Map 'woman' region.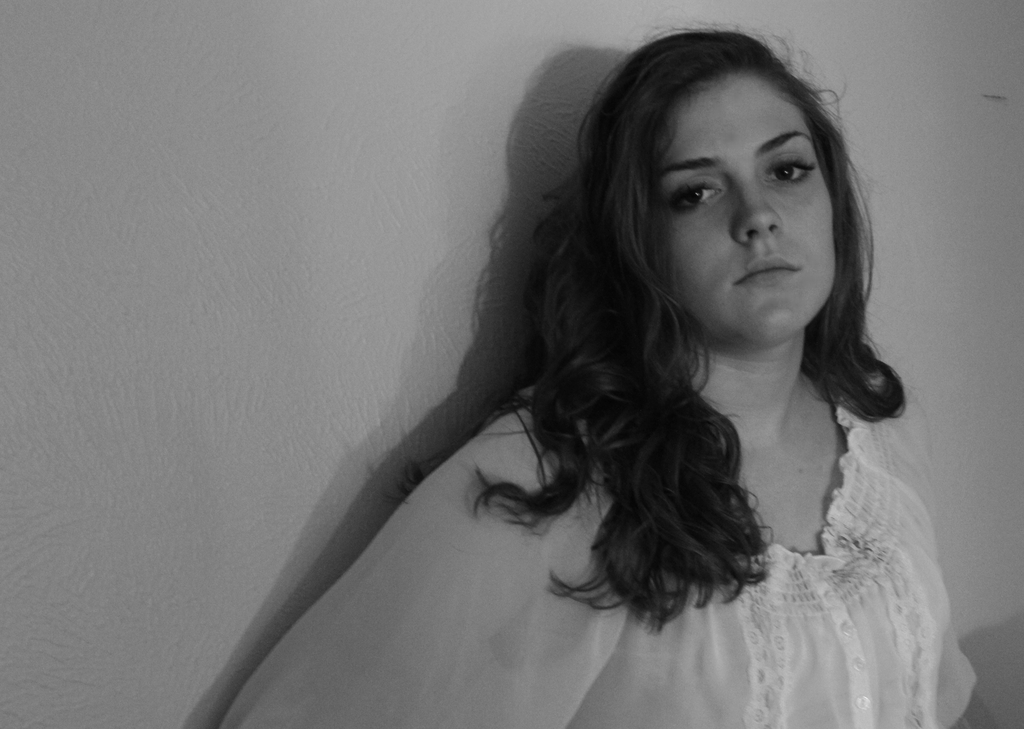
Mapped to select_region(252, 28, 1023, 691).
